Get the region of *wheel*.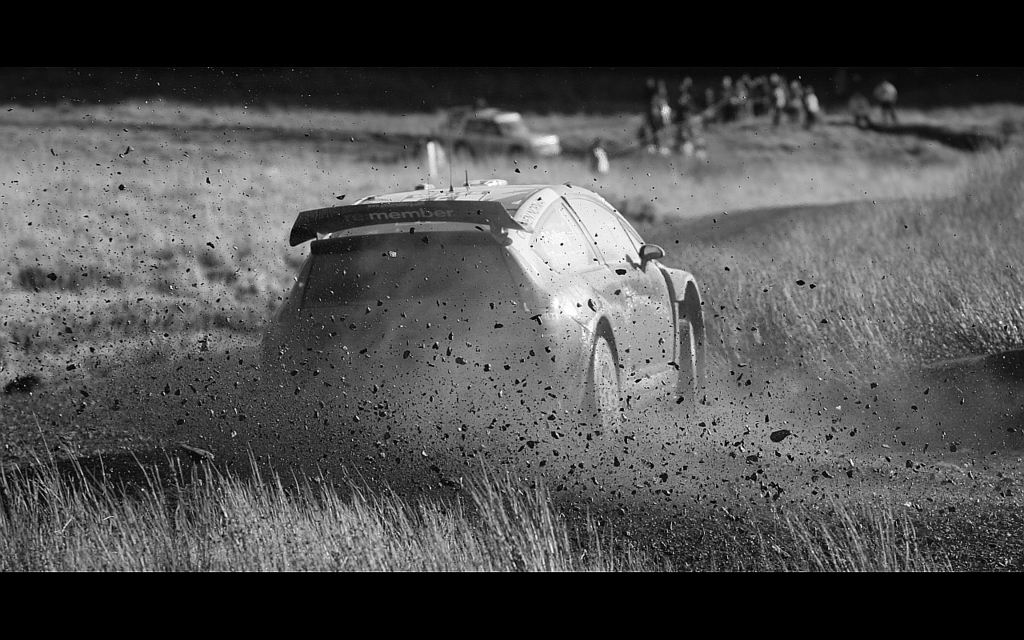
(x1=669, y1=318, x2=699, y2=416).
